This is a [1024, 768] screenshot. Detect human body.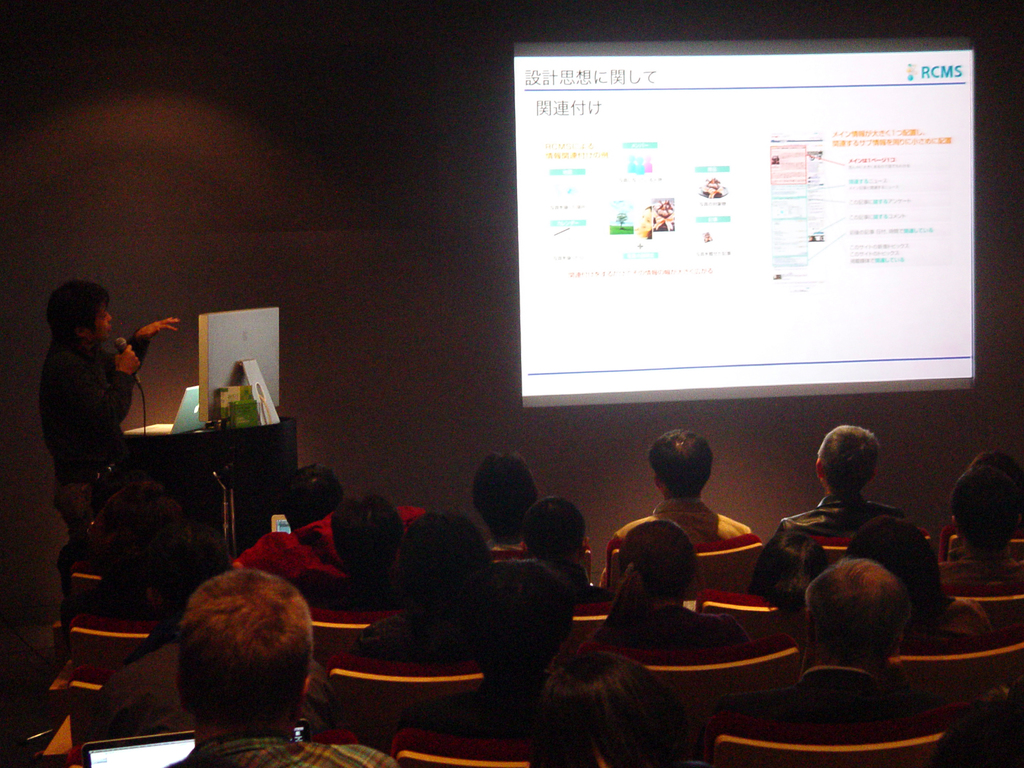
bbox=[933, 462, 1023, 598].
